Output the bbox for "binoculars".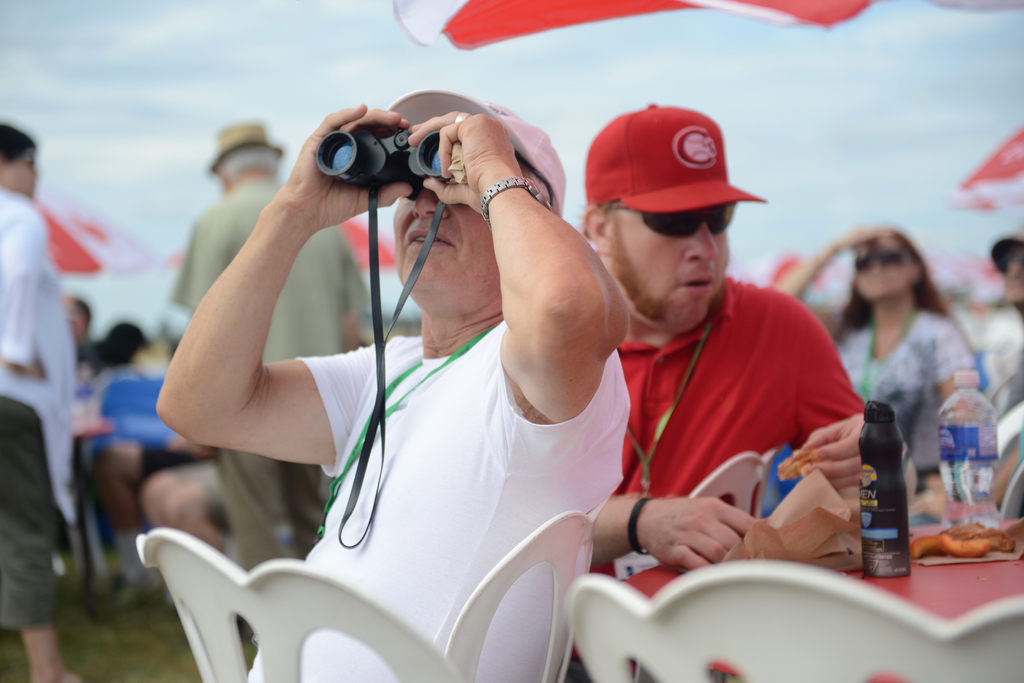
303:117:429:179.
